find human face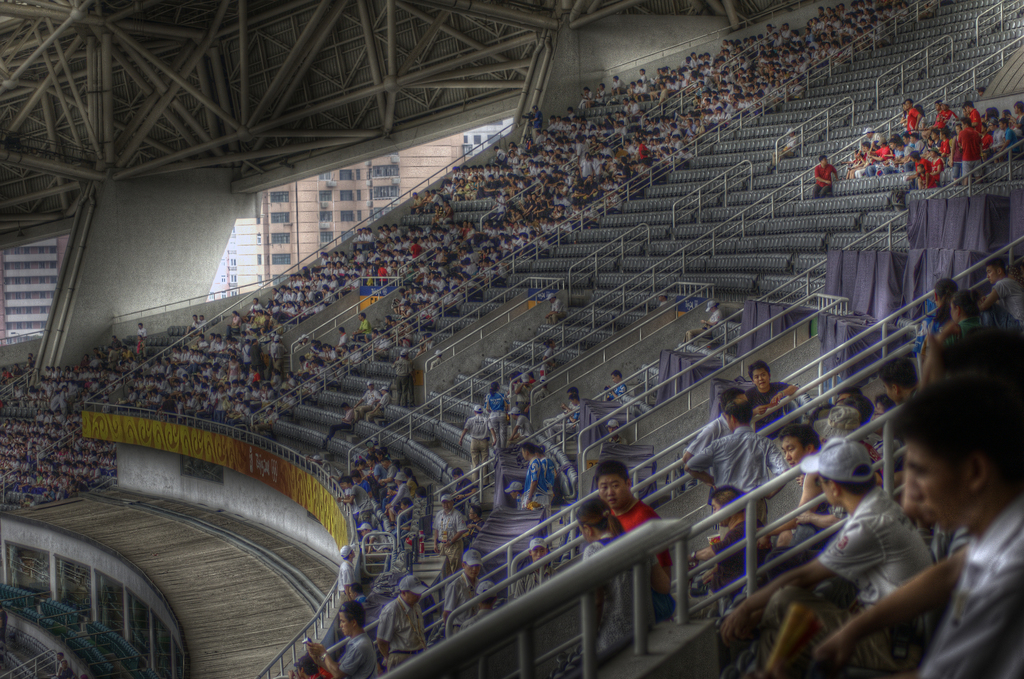
<region>406, 590, 425, 607</region>
